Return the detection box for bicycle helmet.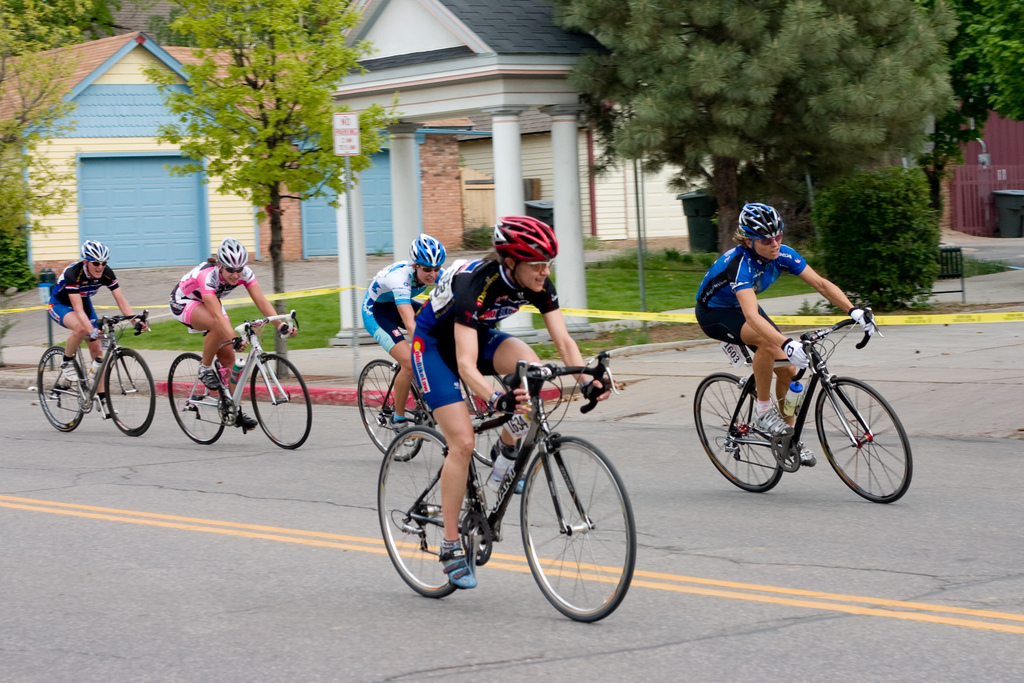
bbox=(744, 205, 783, 237).
